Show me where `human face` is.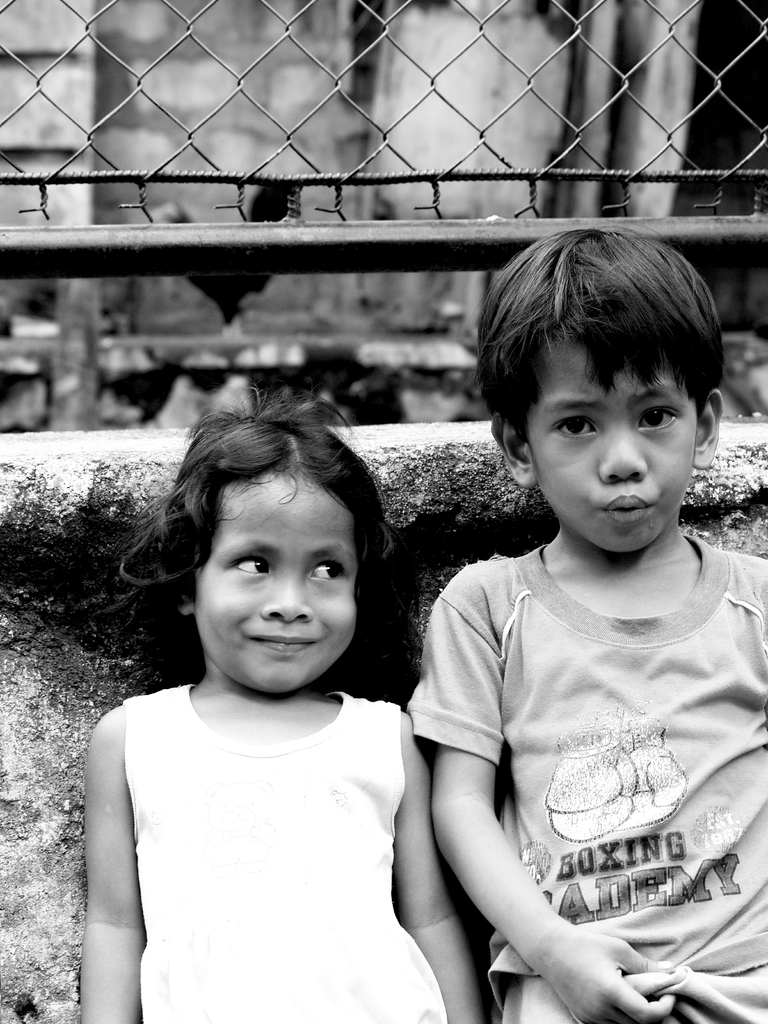
`human face` is at 525 317 692 550.
